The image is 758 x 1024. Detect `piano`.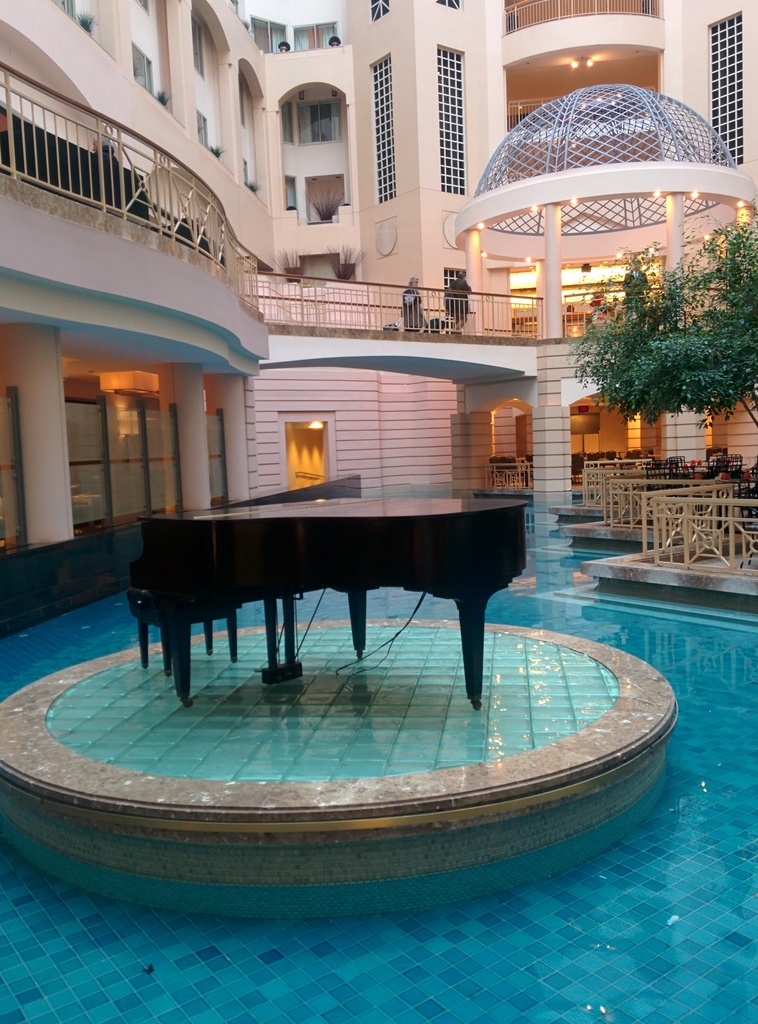
Detection: Rect(79, 420, 571, 685).
